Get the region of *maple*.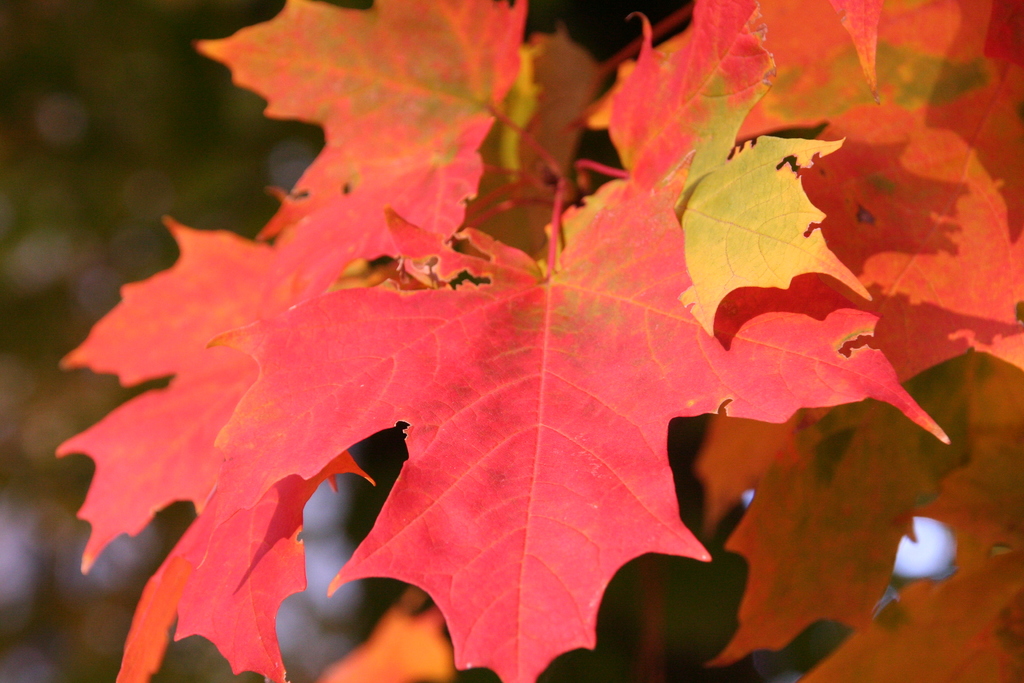
region(0, 29, 990, 646).
